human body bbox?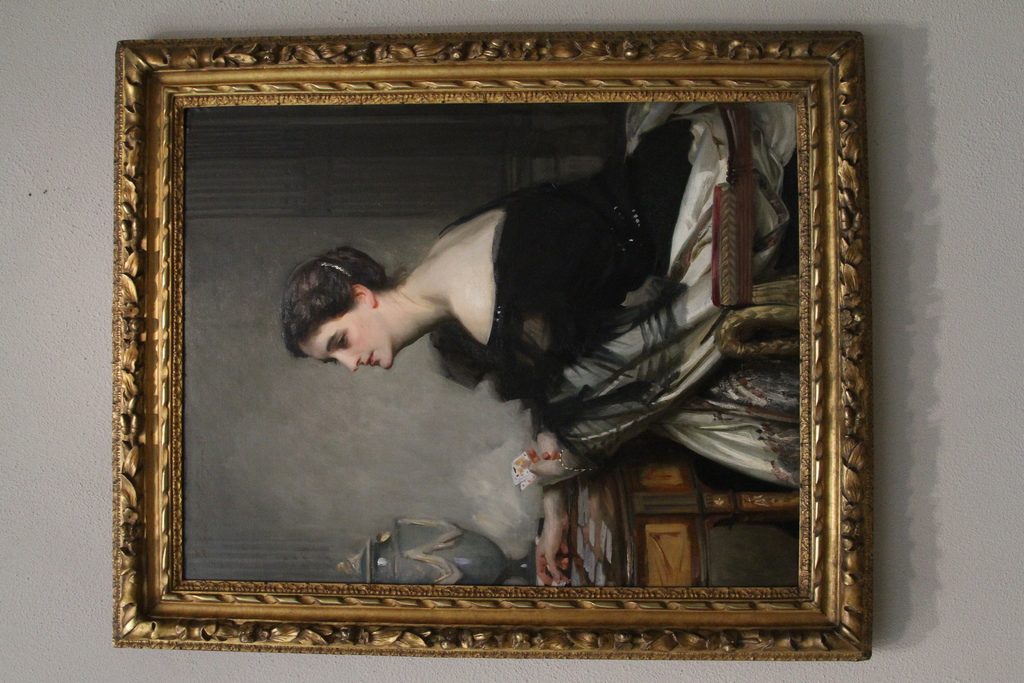
(left=320, top=144, right=776, bottom=522)
